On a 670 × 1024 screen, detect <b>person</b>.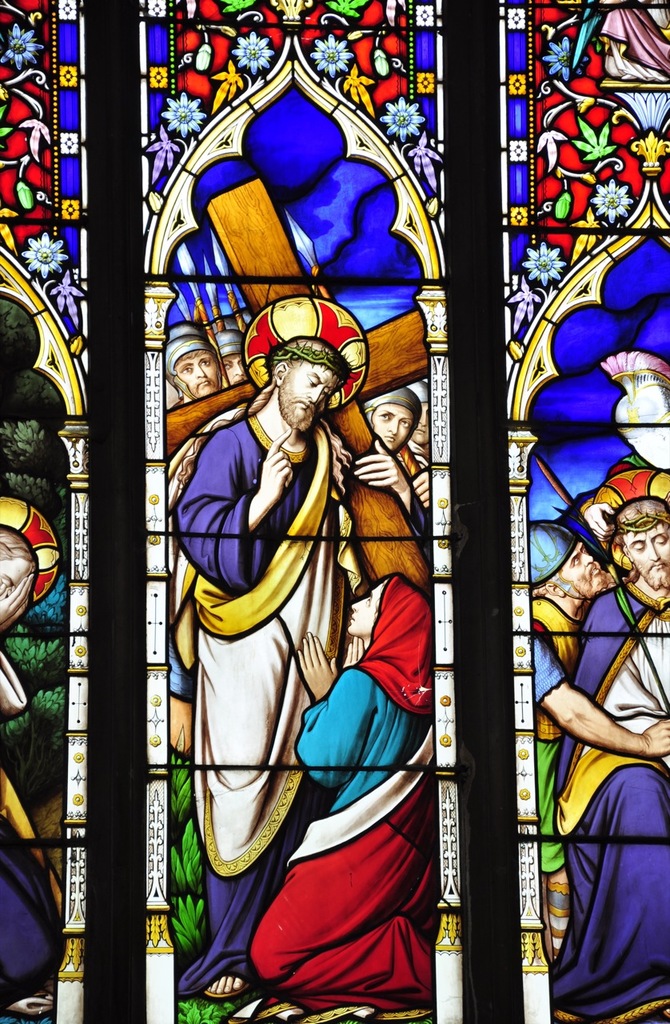
select_region(581, 351, 669, 561).
